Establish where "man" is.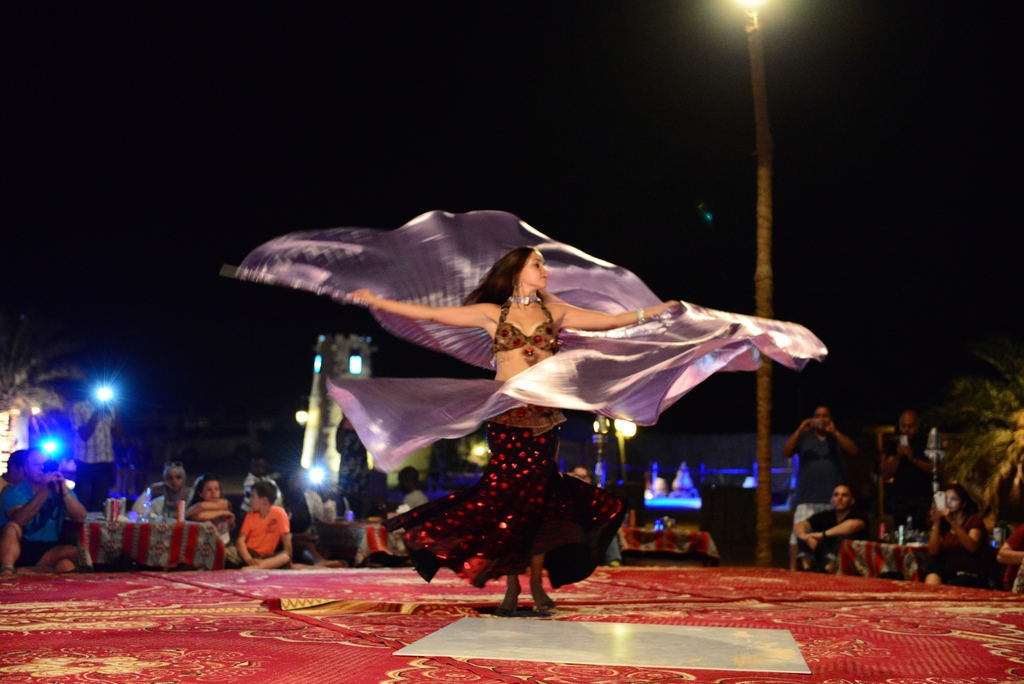
Established at 69 394 123 511.
